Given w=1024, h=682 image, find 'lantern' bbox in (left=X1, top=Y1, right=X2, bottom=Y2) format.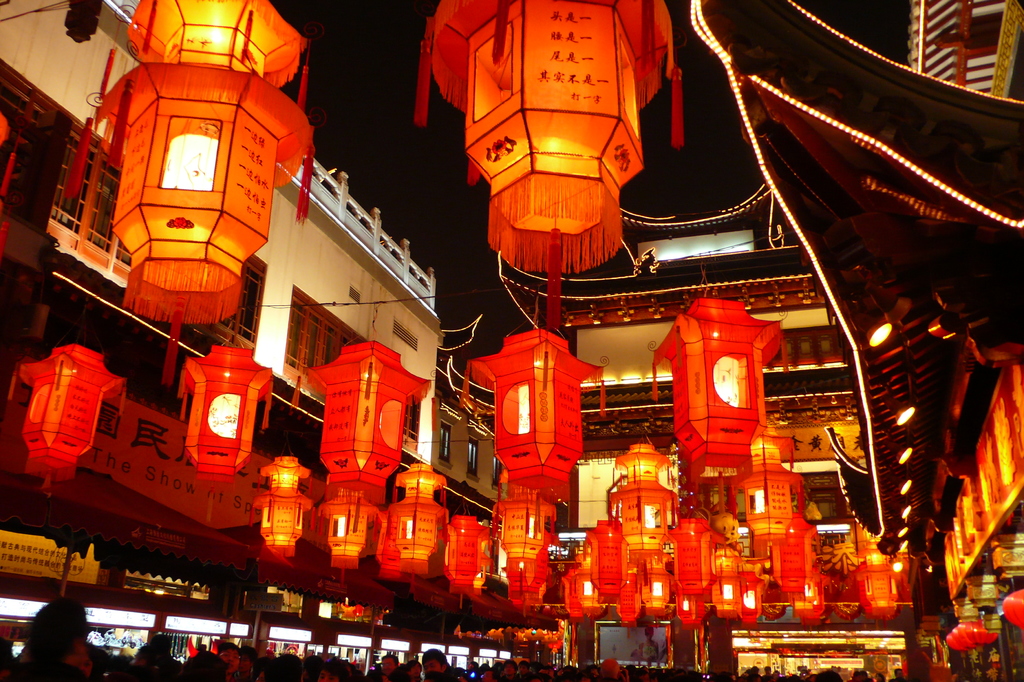
(left=651, top=293, right=790, bottom=483).
